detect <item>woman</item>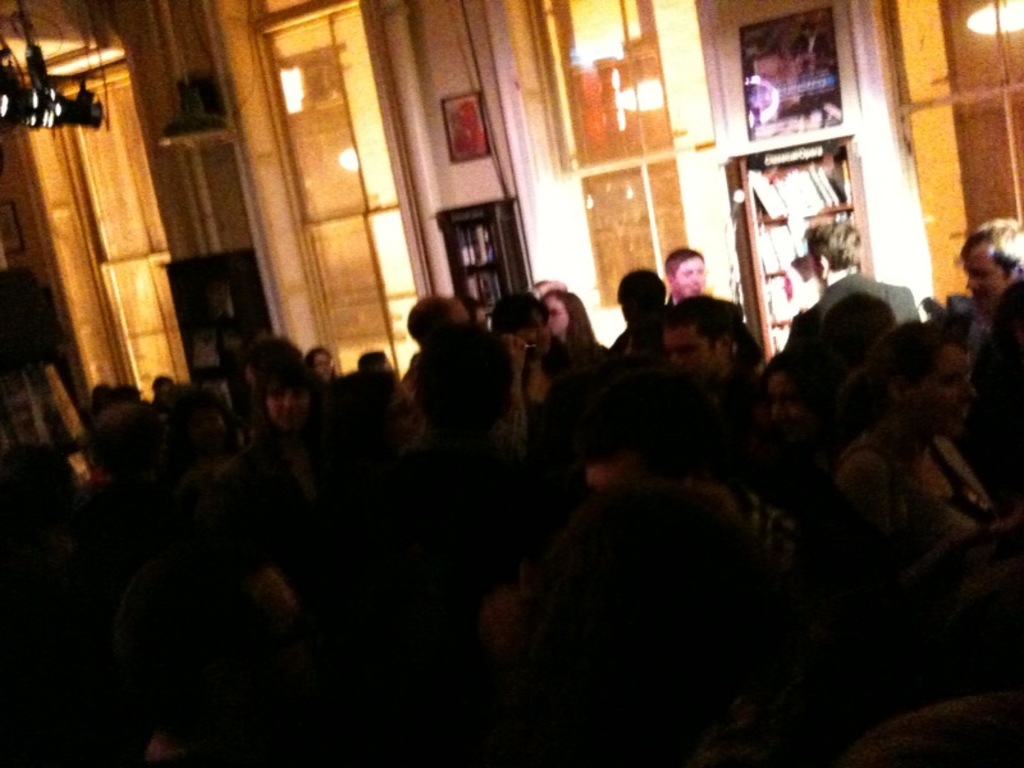
<bbox>538, 288, 593, 355</bbox>
